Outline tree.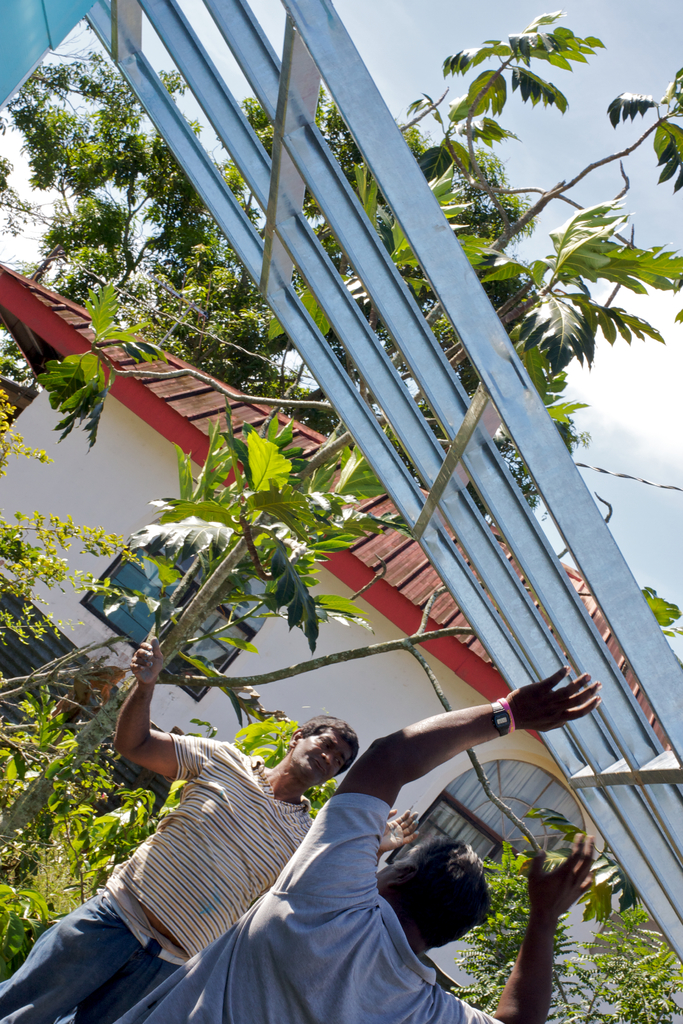
Outline: crop(8, 8, 682, 840).
